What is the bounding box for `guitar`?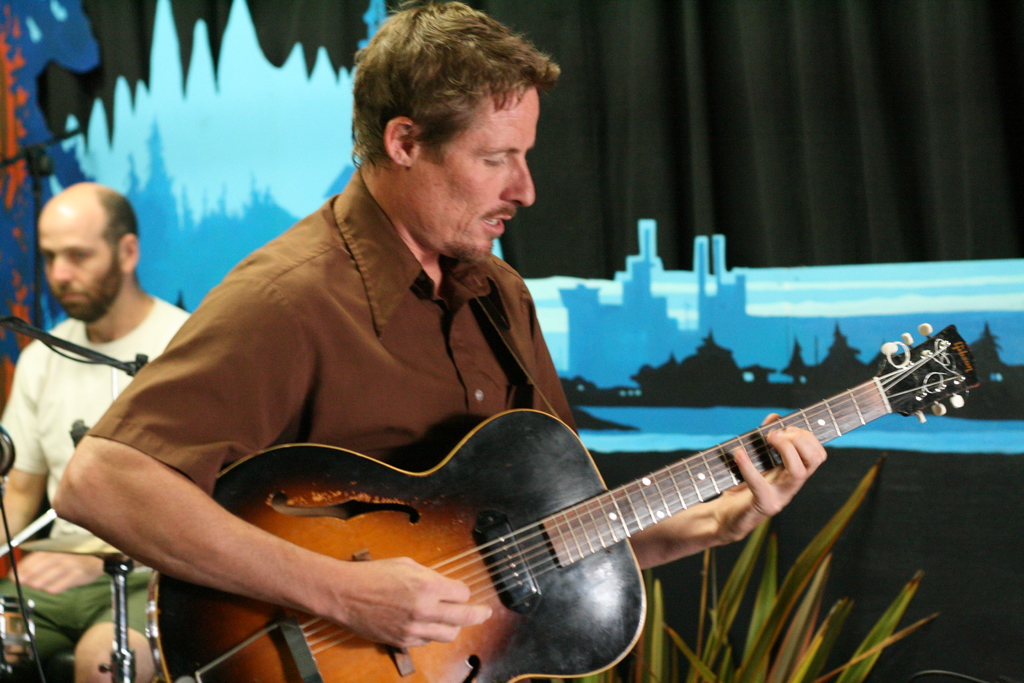
detection(145, 318, 985, 682).
